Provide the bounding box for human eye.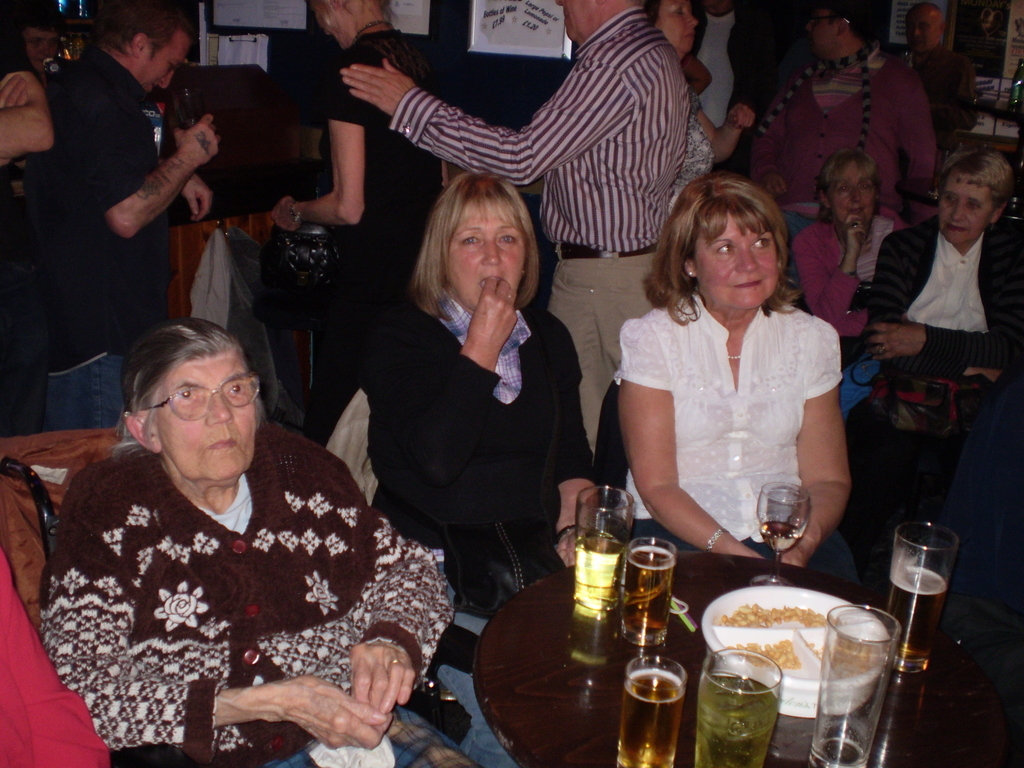
(228,381,244,397).
